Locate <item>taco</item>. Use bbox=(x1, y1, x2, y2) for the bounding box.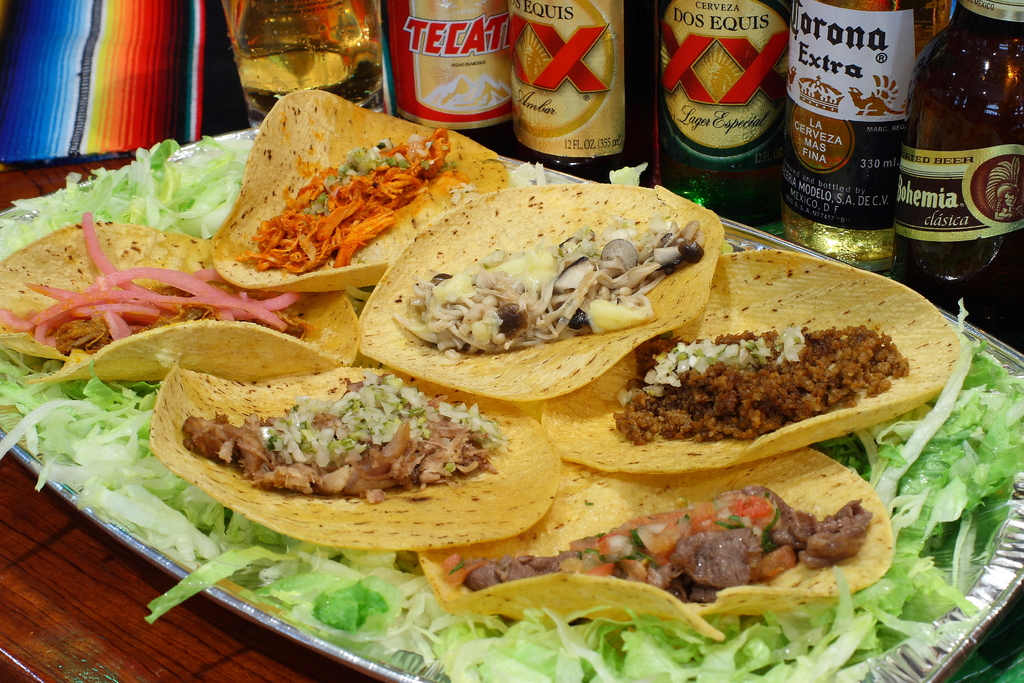
bbox=(150, 365, 561, 548).
